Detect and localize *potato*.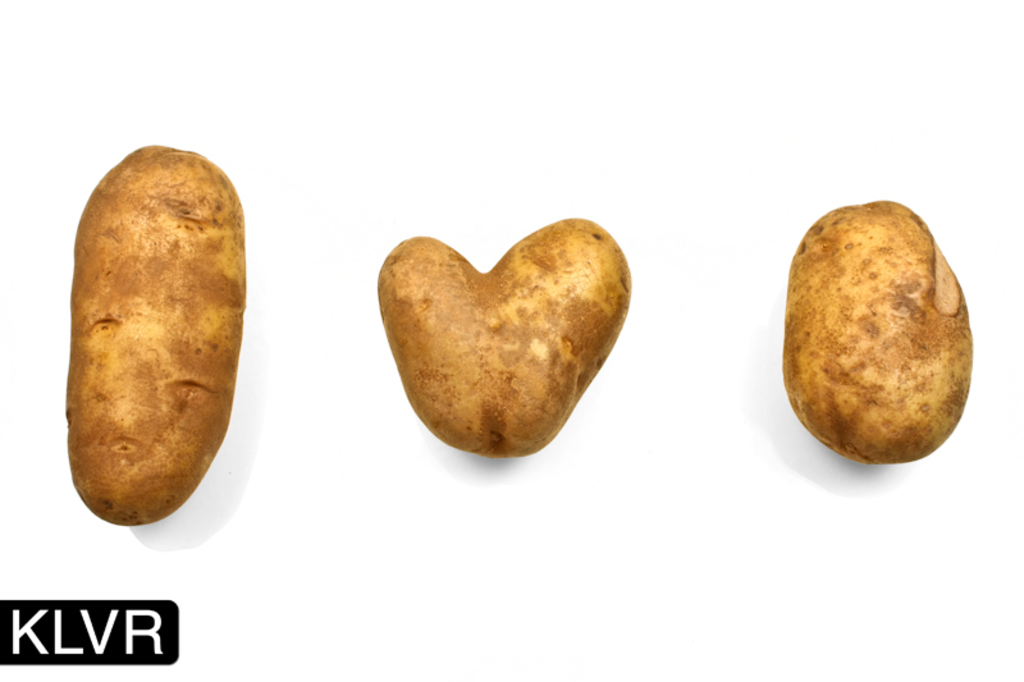
Localized at (x1=65, y1=143, x2=246, y2=527).
